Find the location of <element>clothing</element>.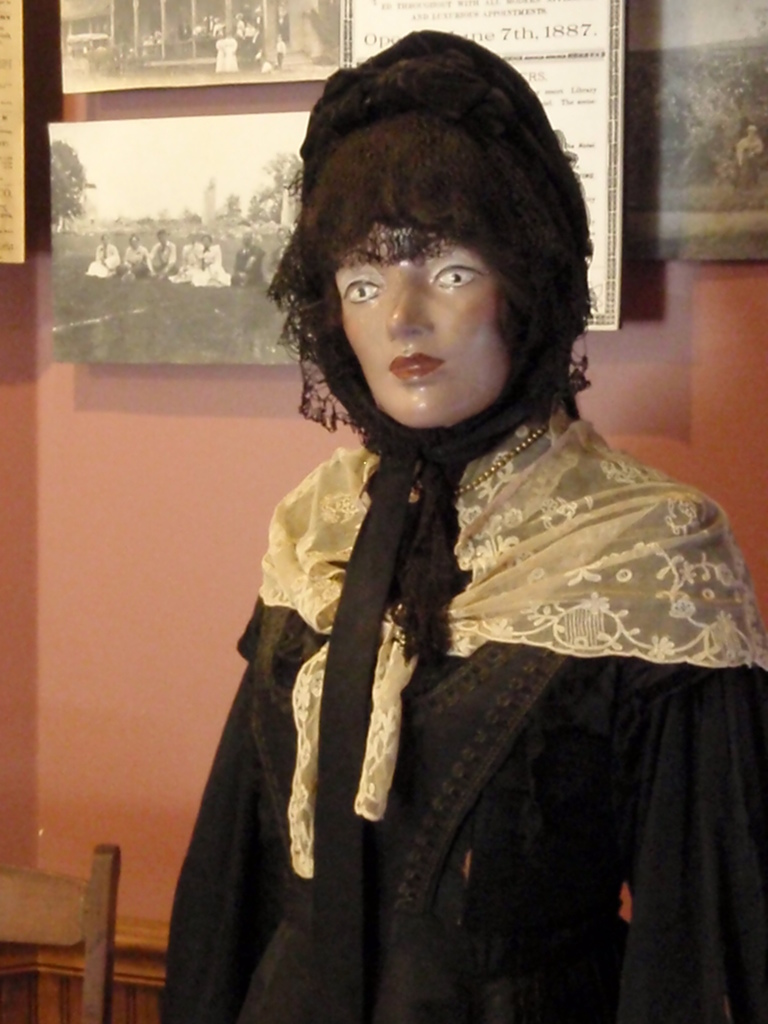
Location: select_region(196, 243, 231, 284).
